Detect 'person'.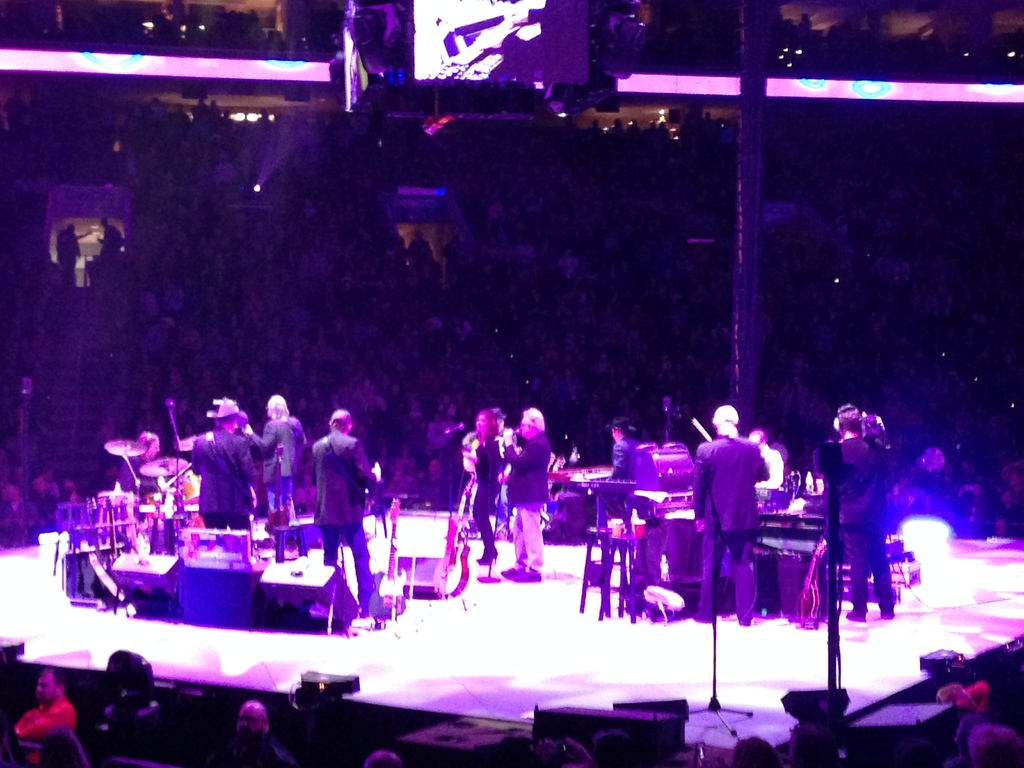
Detected at <bbox>225, 691, 294, 767</bbox>.
